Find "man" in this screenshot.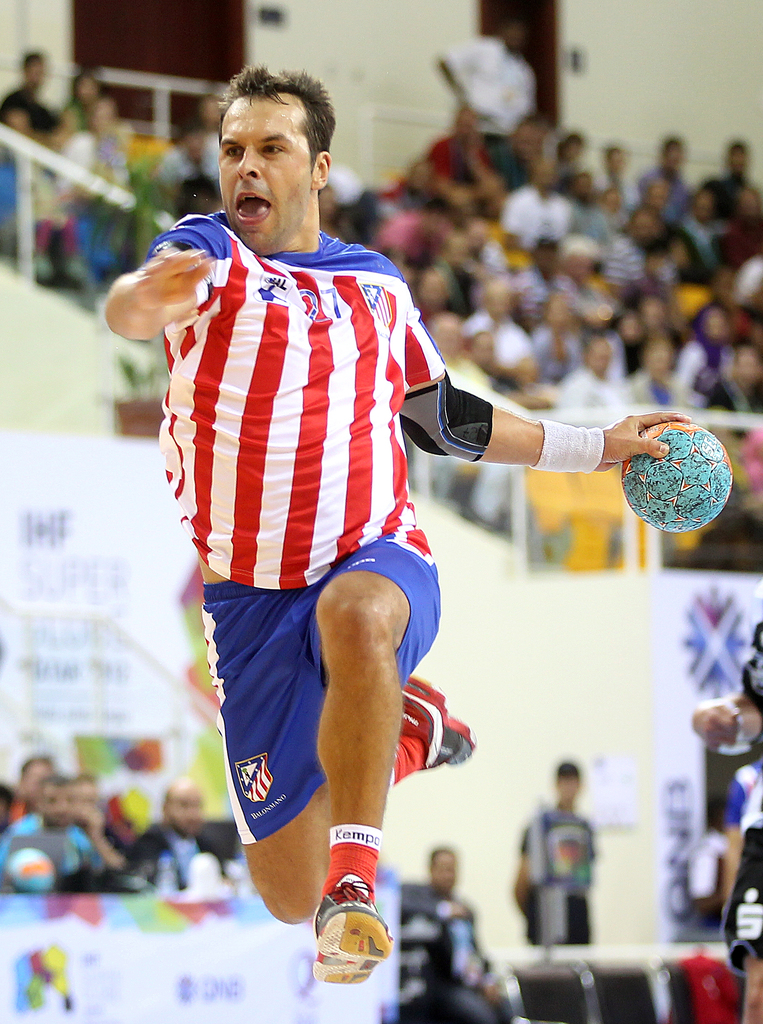
The bounding box for "man" is (x1=0, y1=781, x2=105, y2=890).
